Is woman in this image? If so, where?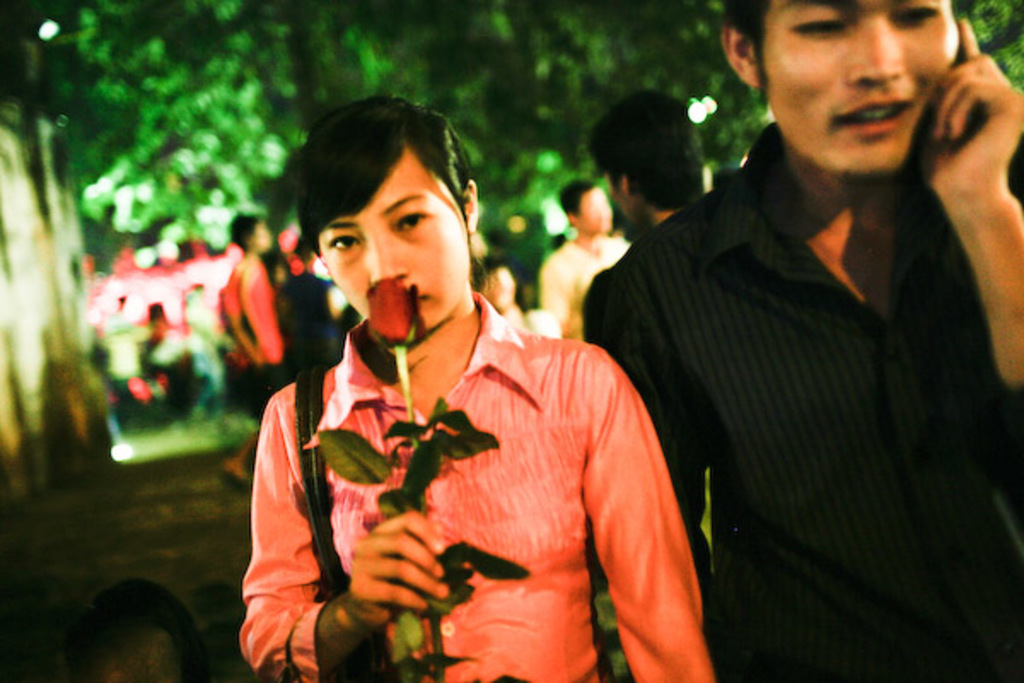
Yes, at 220,97,701,656.
